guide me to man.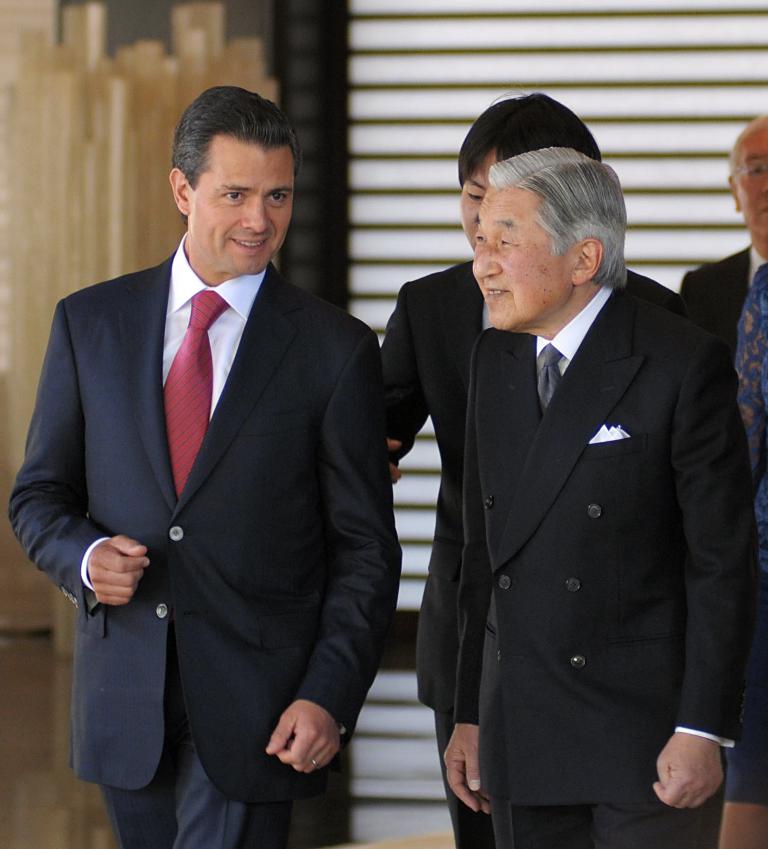
Guidance: locate(7, 83, 404, 848).
